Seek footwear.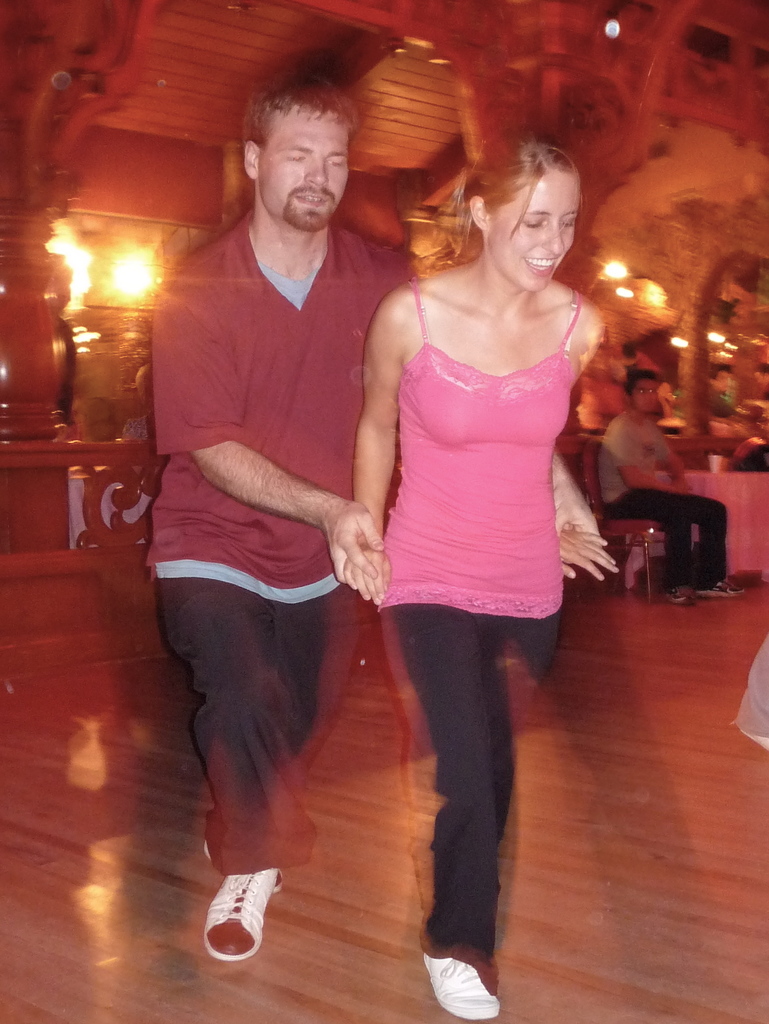
bbox=(191, 880, 289, 965).
